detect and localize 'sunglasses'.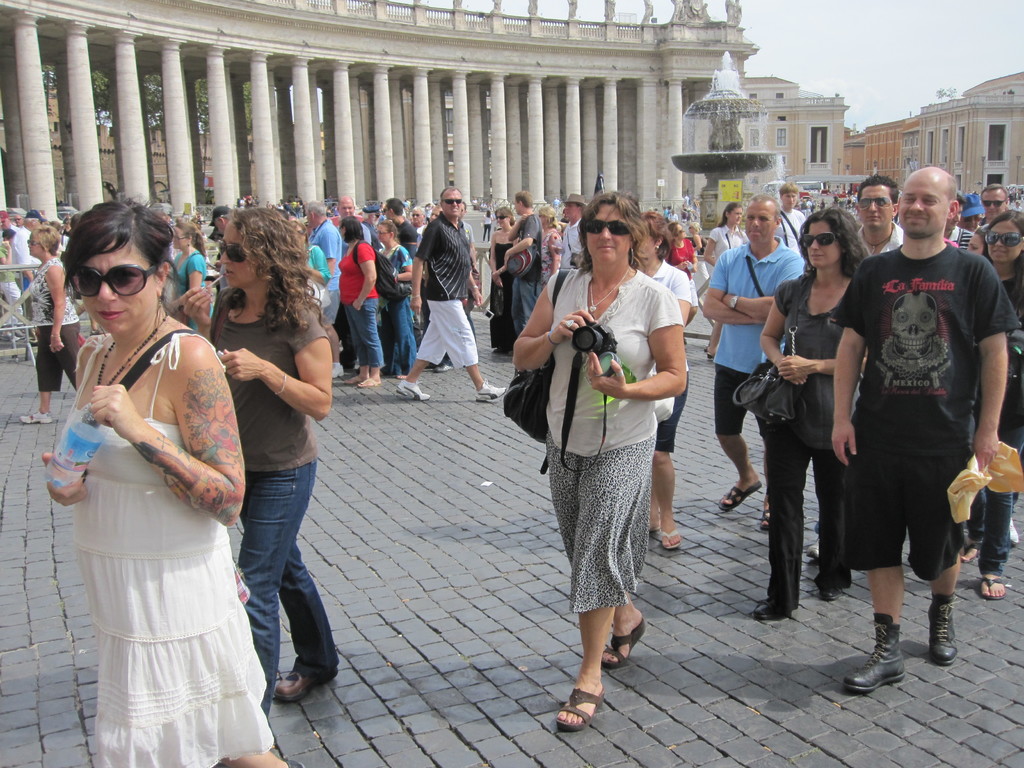
Localized at <bbox>964, 216, 981, 220</bbox>.
